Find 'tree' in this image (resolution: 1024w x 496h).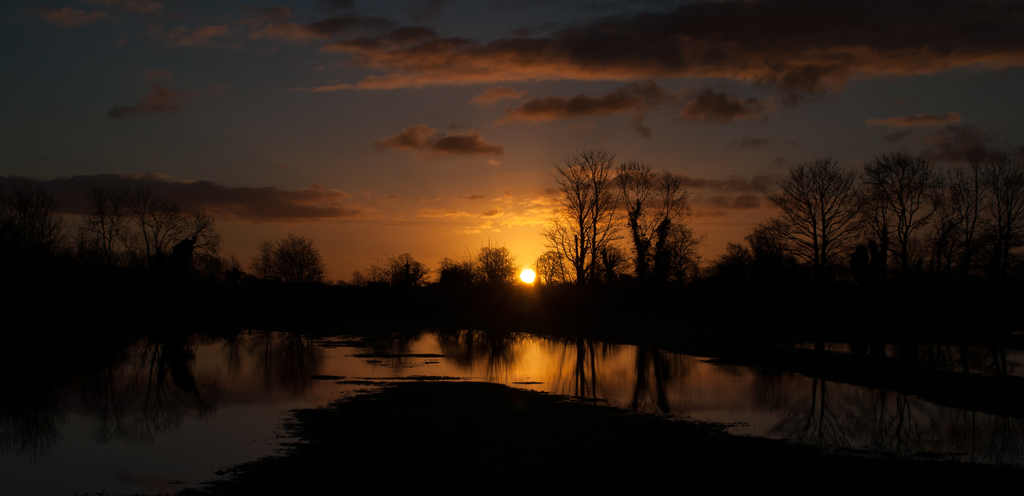
477,240,515,287.
